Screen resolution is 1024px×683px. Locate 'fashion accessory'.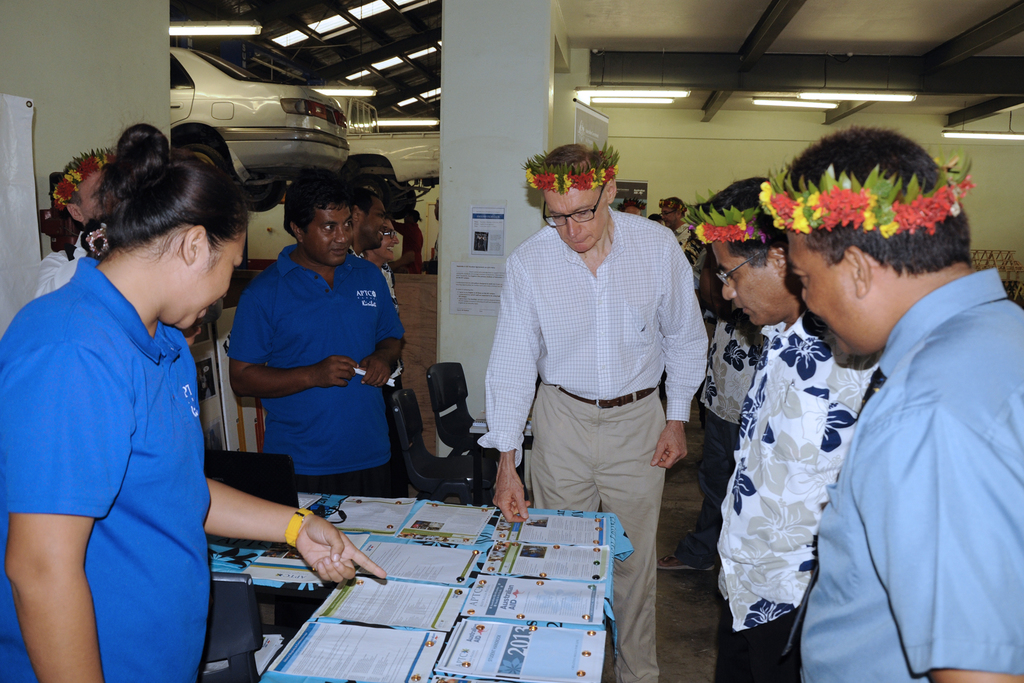
x1=284 y1=503 x2=311 y2=553.
